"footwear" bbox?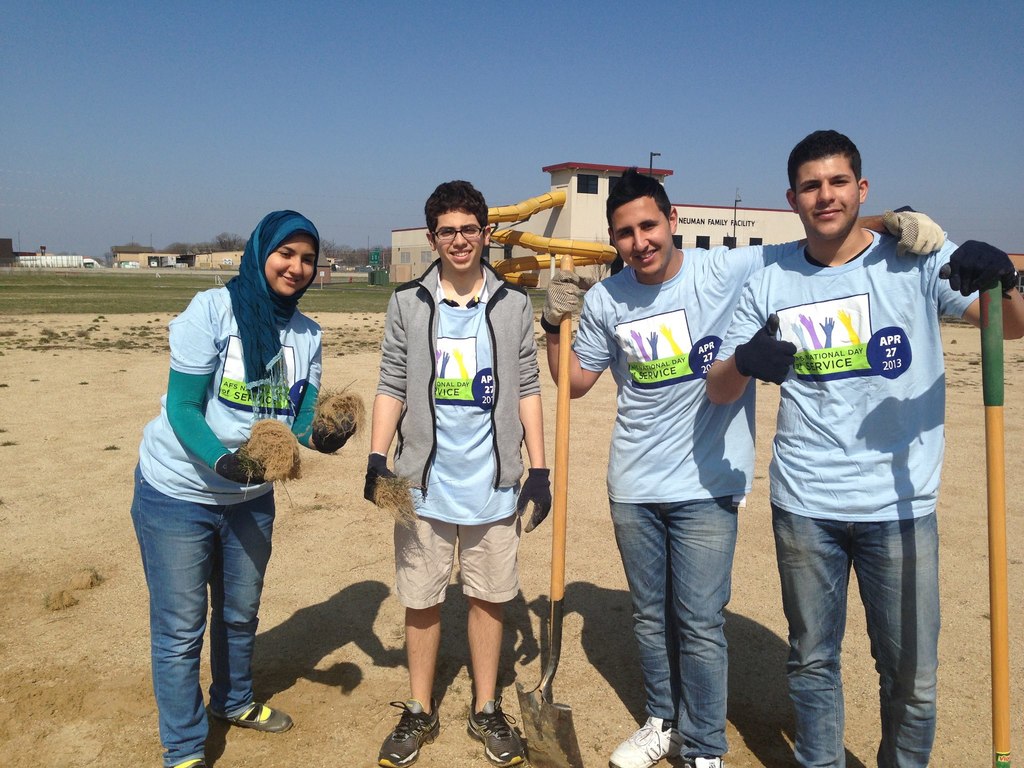
box(376, 701, 440, 767)
